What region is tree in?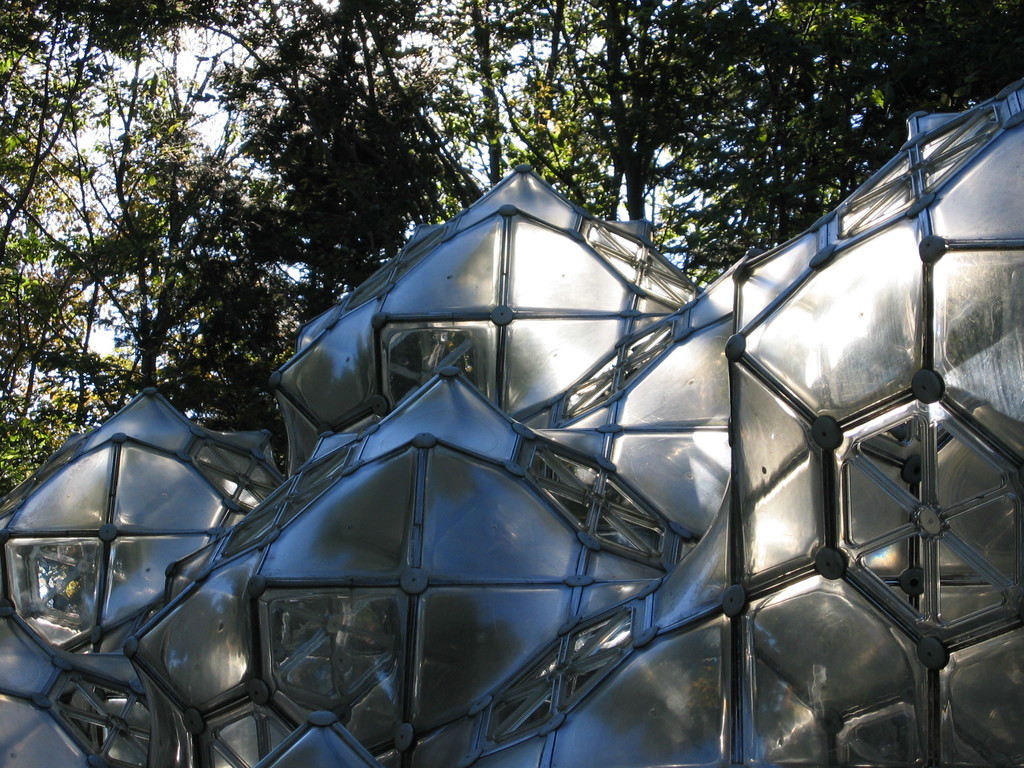
{"x1": 0, "y1": 0, "x2": 1023, "y2": 503}.
